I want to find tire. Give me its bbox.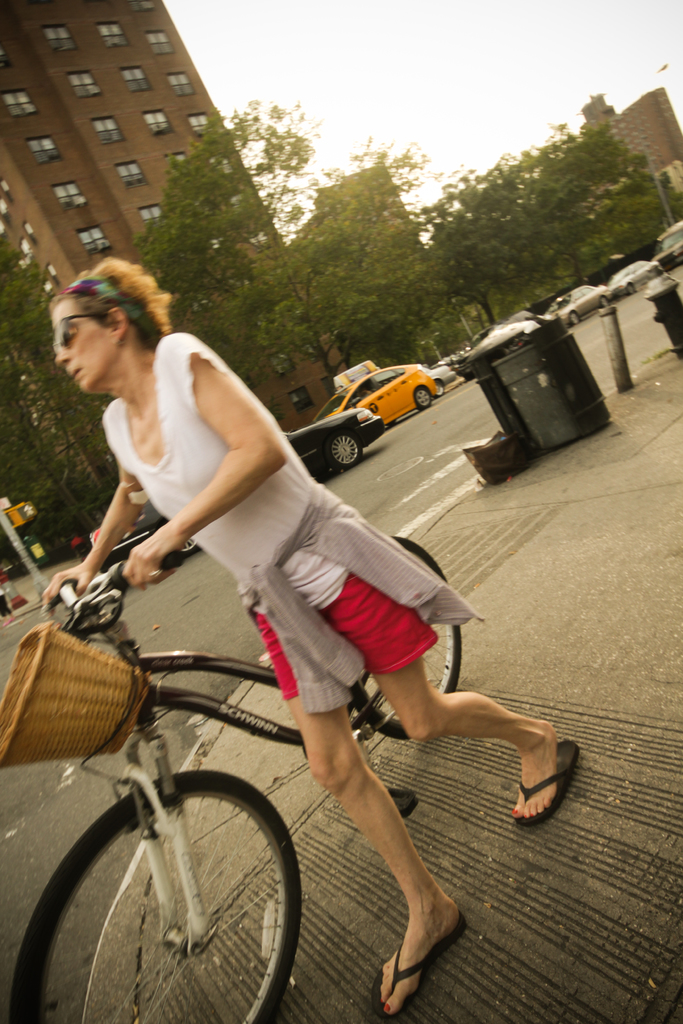
box=[349, 538, 461, 739].
